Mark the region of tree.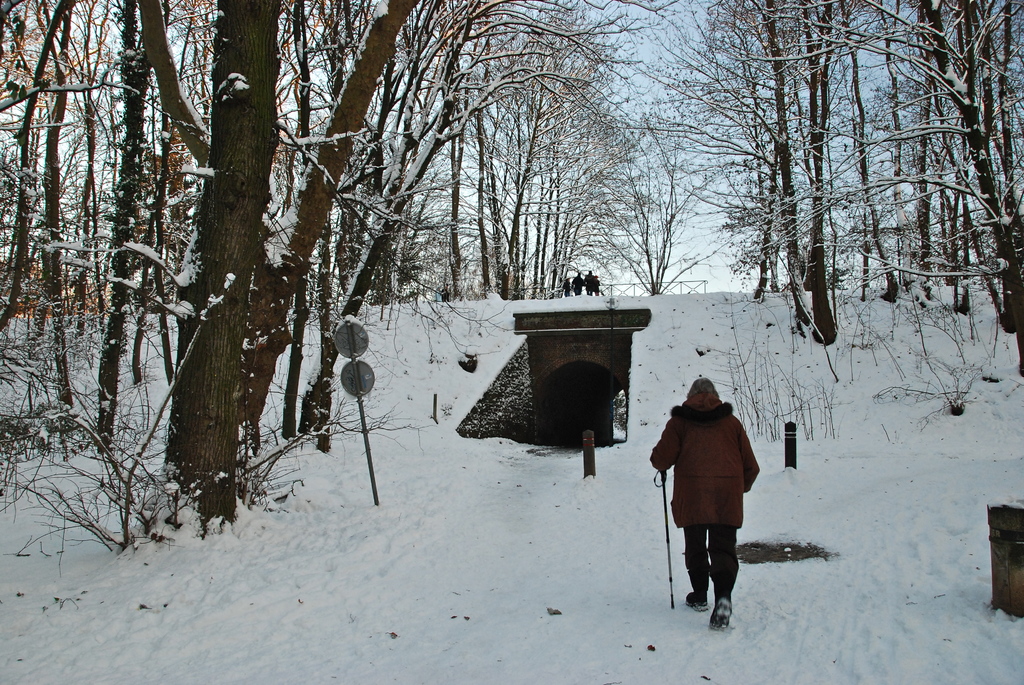
Region: box=[415, 0, 481, 313].
